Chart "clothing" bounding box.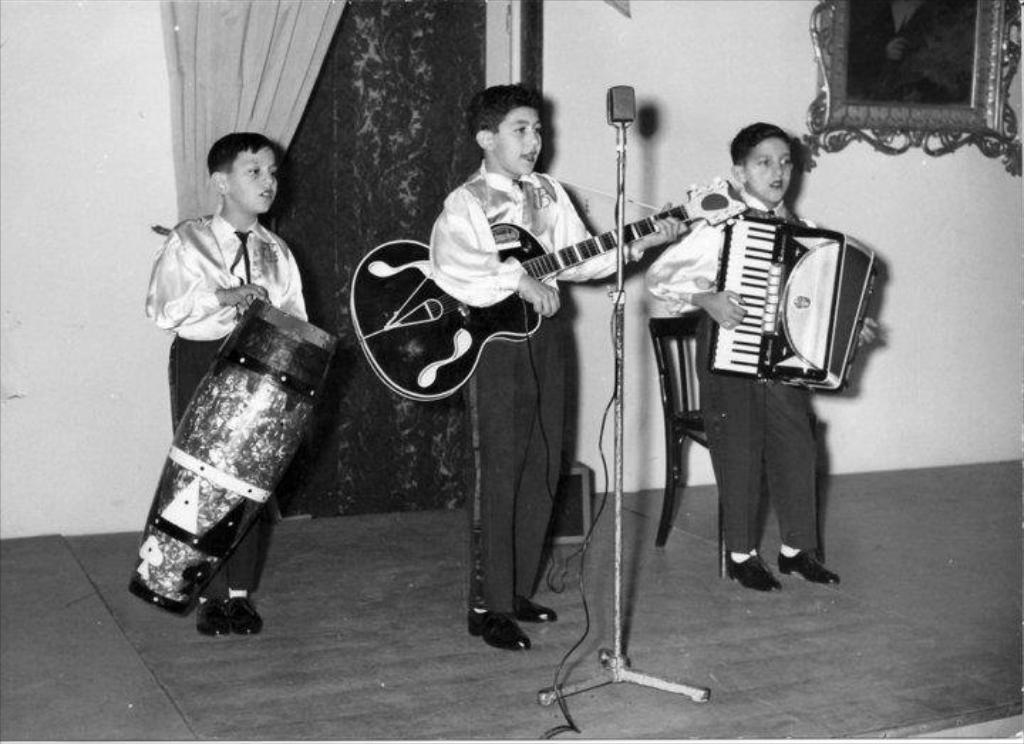
Charted: (630, 186, 832, 551).
